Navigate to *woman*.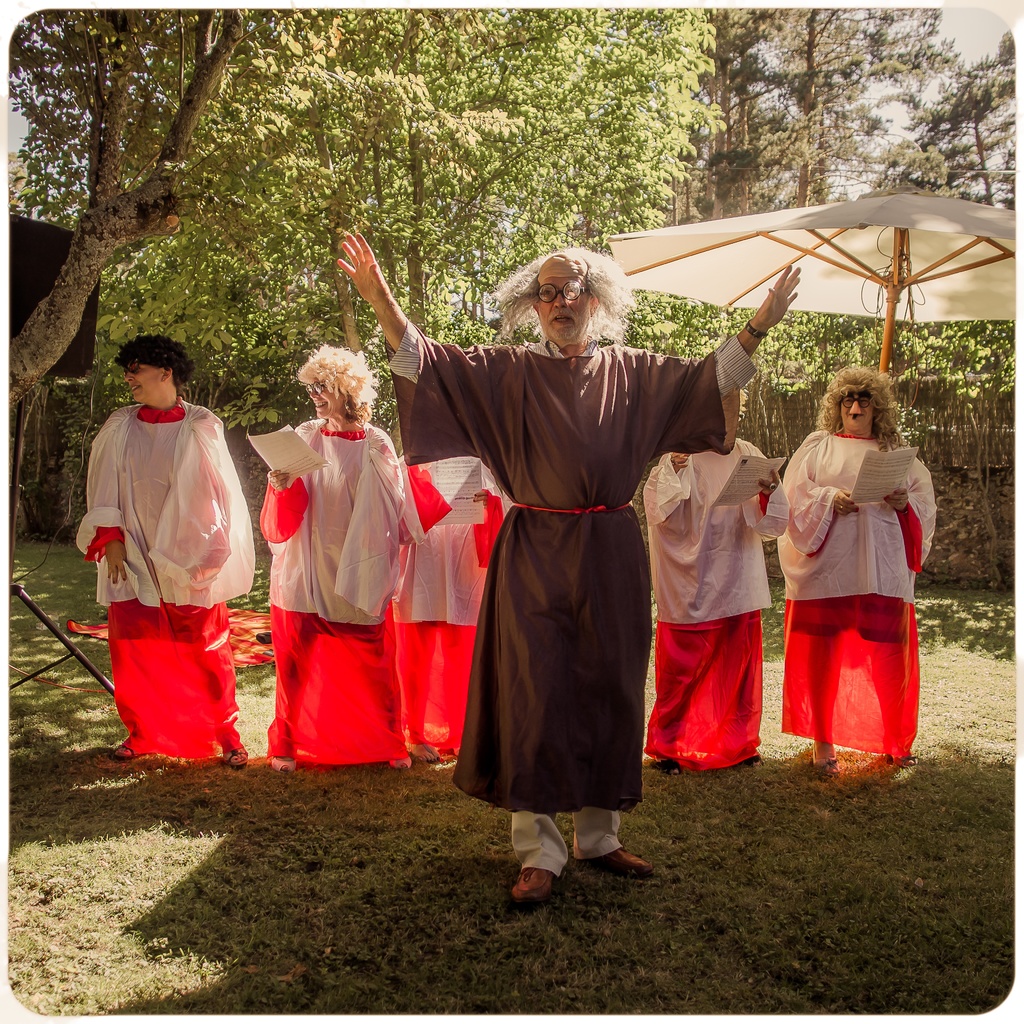
Navigation target: 256/345/406/768.
